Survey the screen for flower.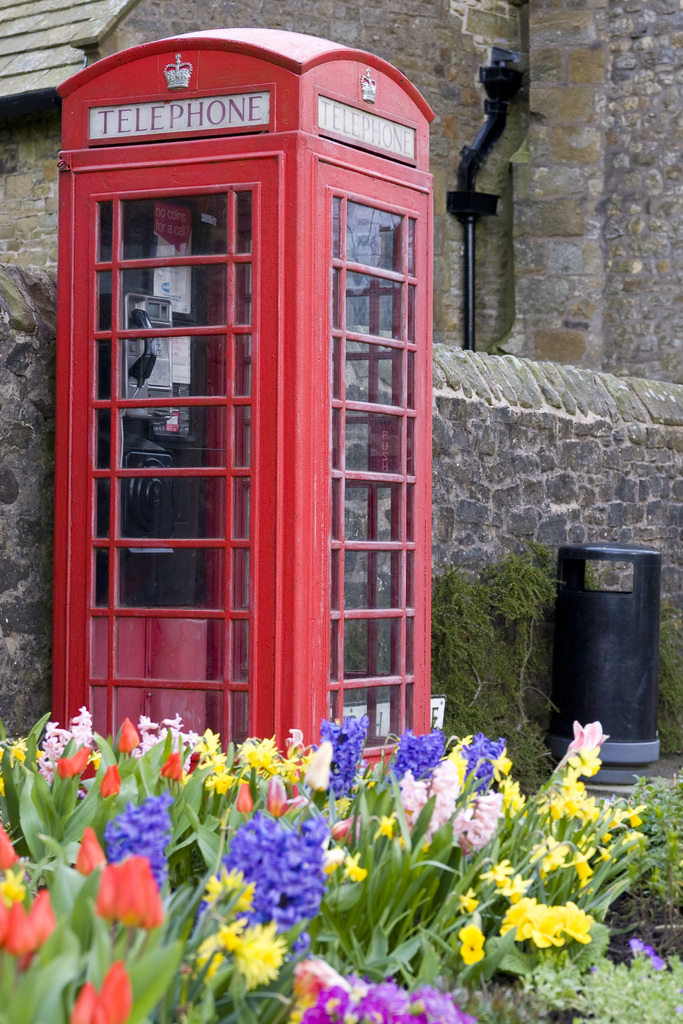
Survey found: 625,936,670,975.
